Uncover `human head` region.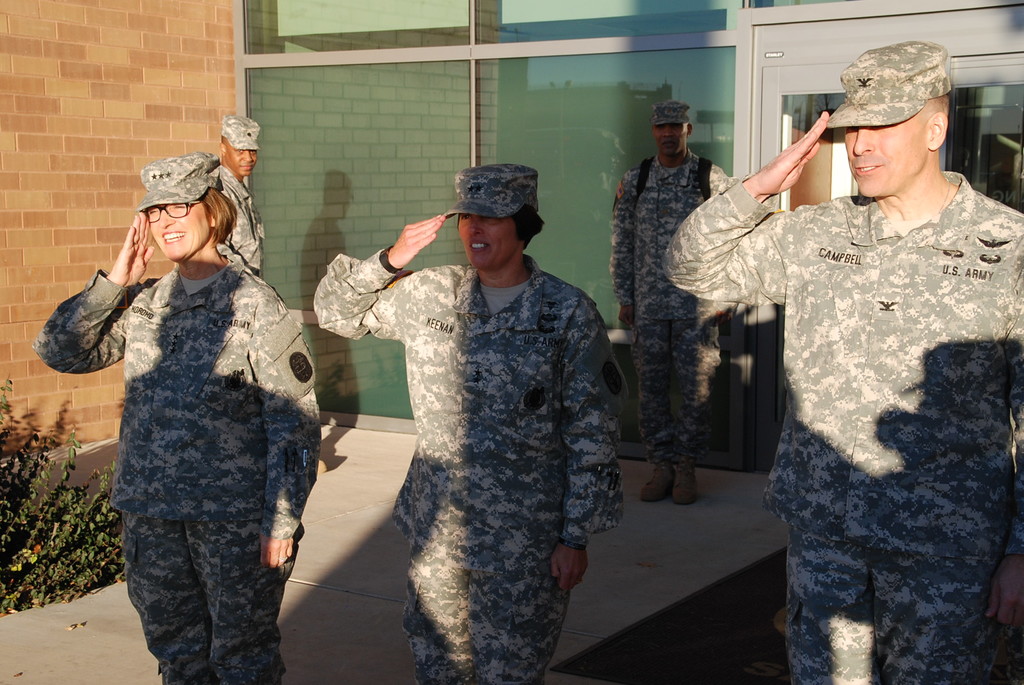
Uncovered: <region>647, 104, 692, 159</region>.
